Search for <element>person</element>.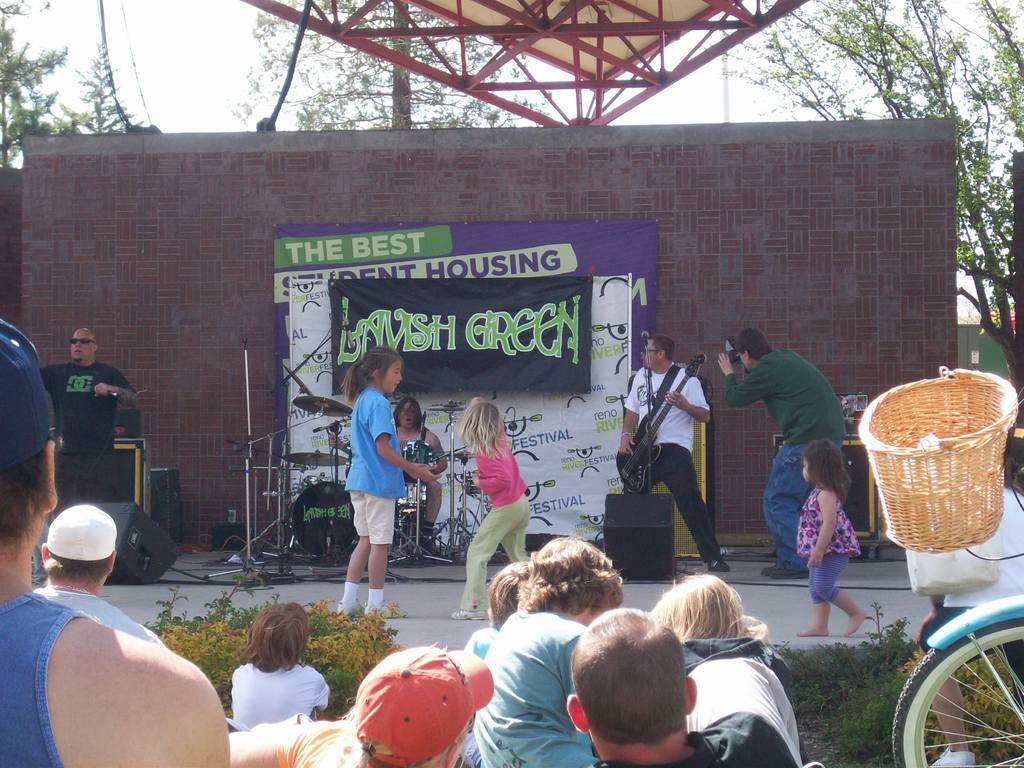
Found at (243, 645, 497, 767).
